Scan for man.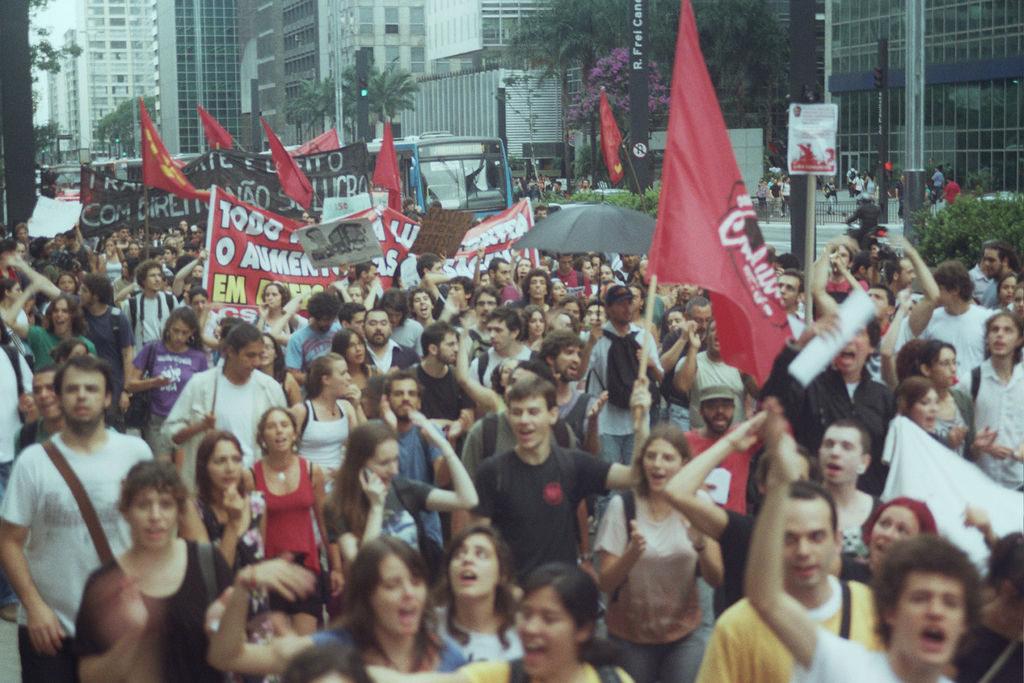
Scan result: 836 186 883 246.
